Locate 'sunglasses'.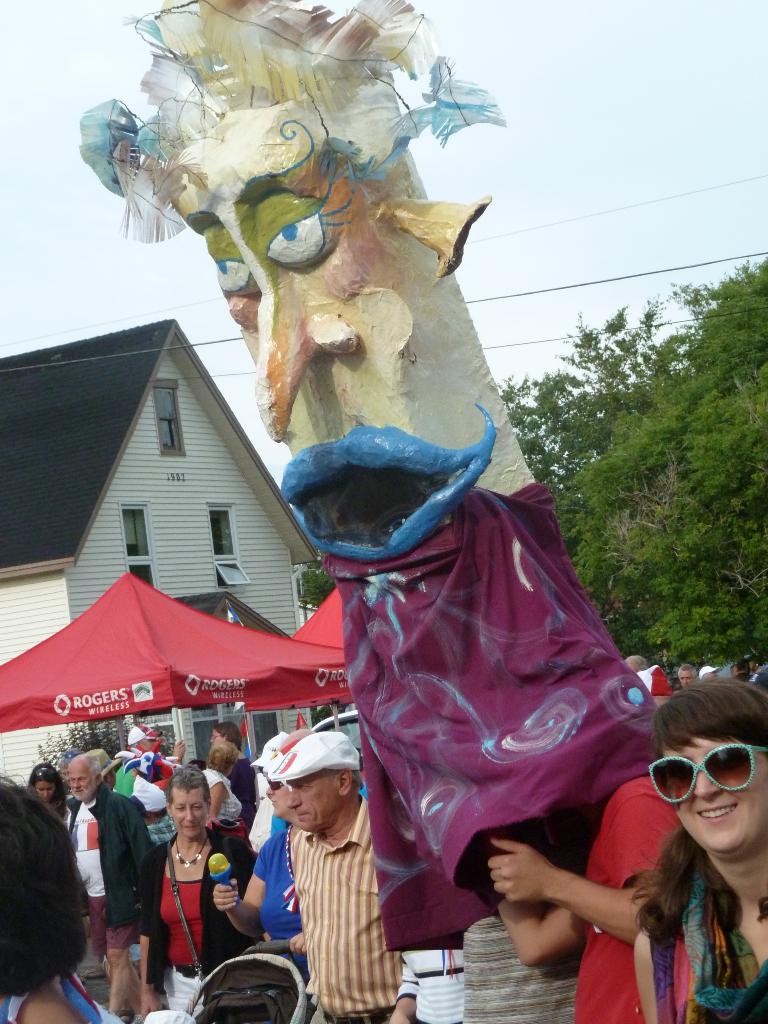
Bounding box: {"left": 647, "top": 740, "right": 767, "bottom": 804}.
